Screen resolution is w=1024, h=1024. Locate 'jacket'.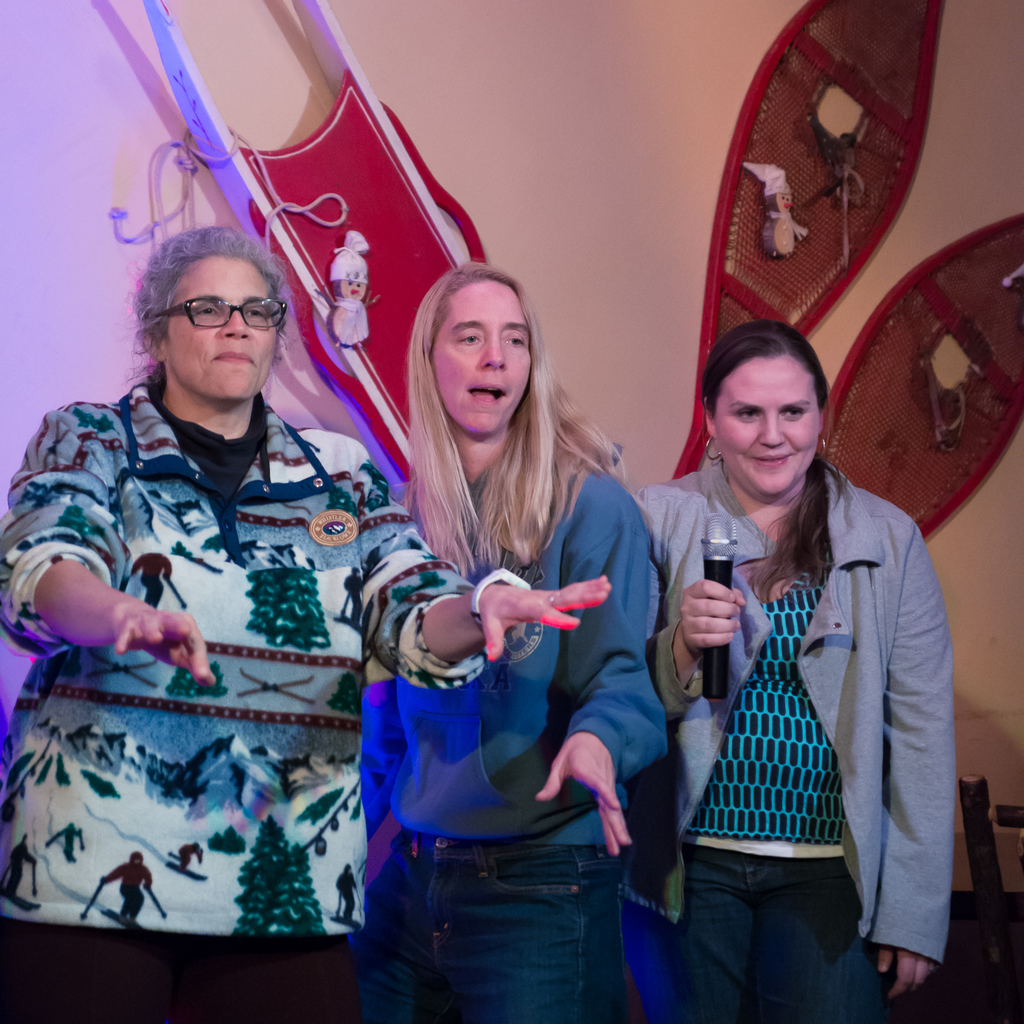
crop(656, 441, 966, 909).
